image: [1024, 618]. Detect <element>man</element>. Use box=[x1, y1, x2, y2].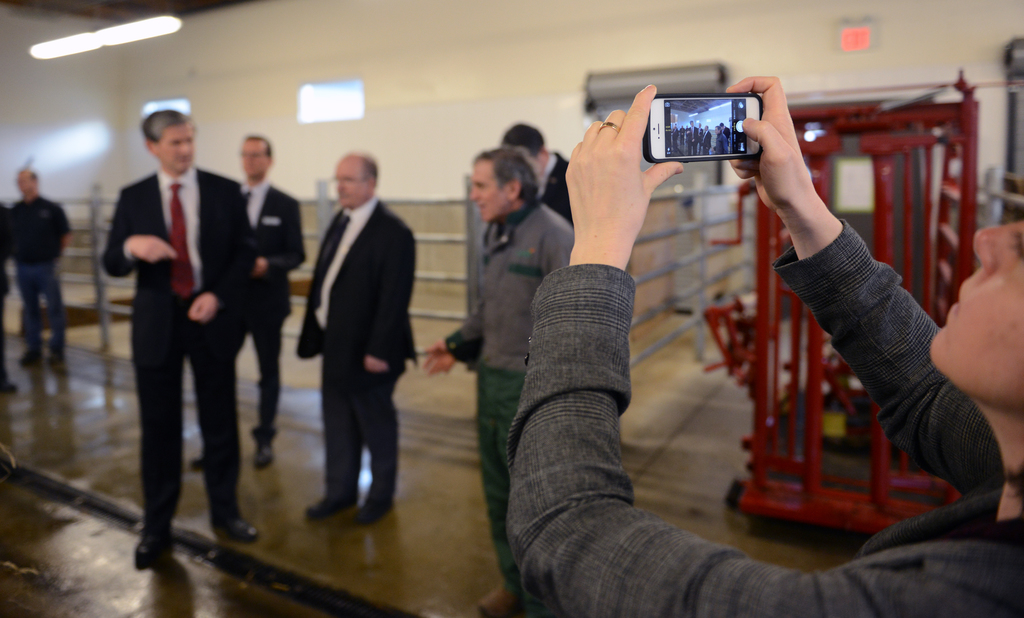
box=[682, 125, 684, 142].
